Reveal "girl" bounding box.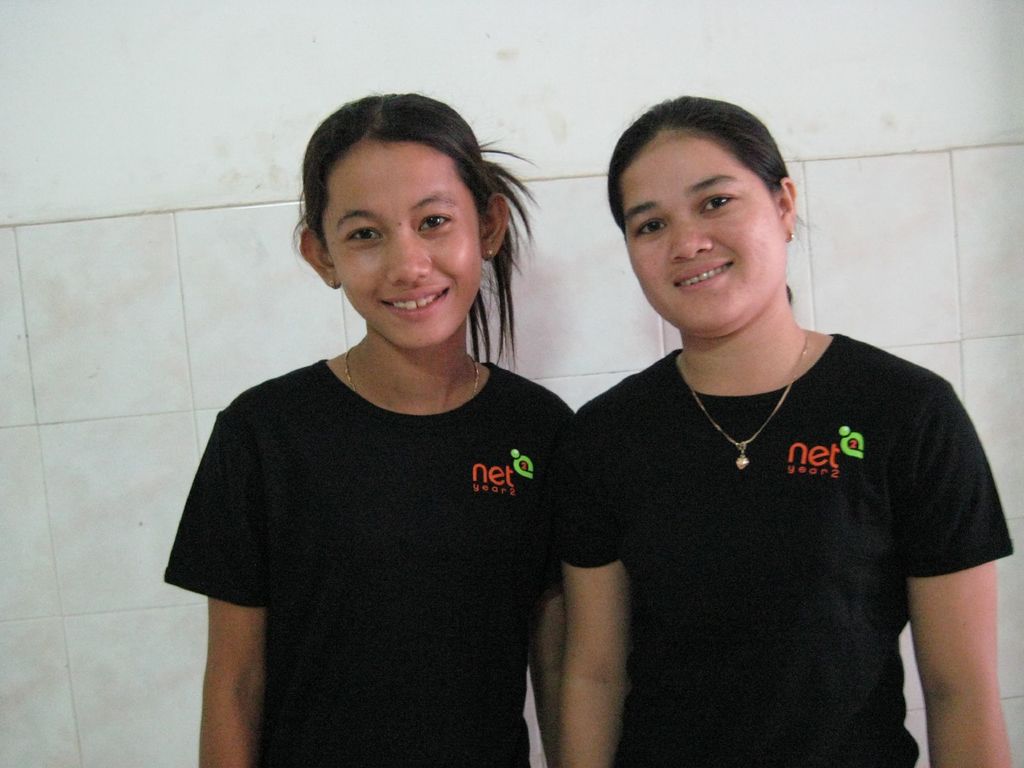
Revealed: [555,93,1014,767].
